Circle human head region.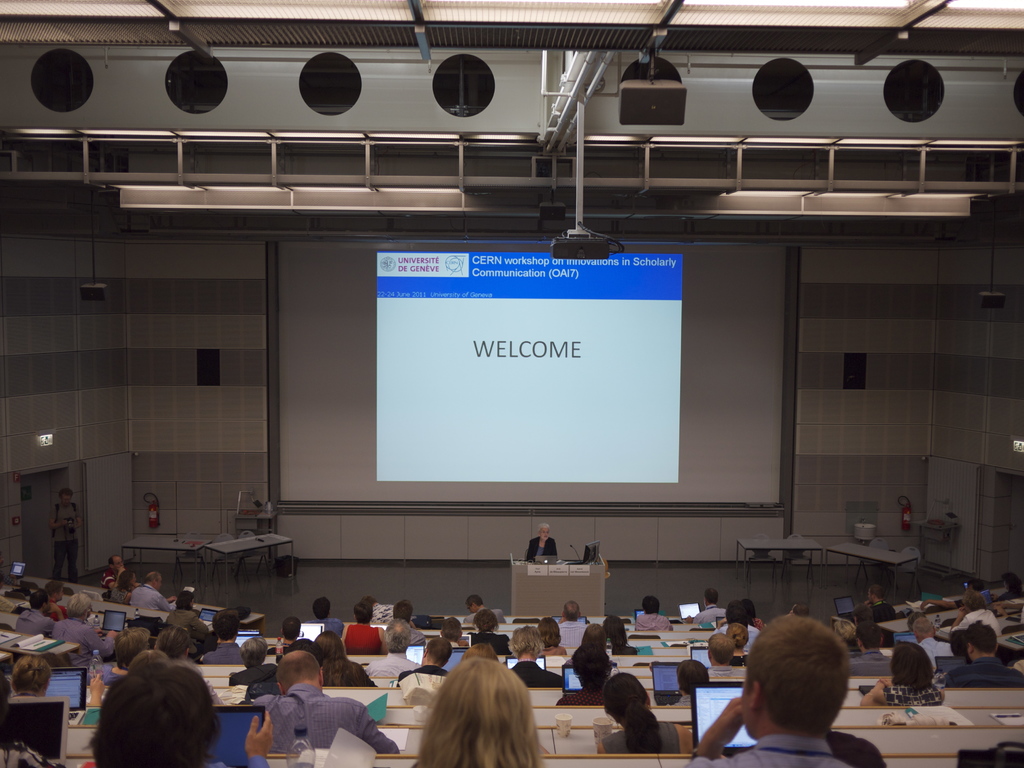
Region: (640, 597, 661, 616).
